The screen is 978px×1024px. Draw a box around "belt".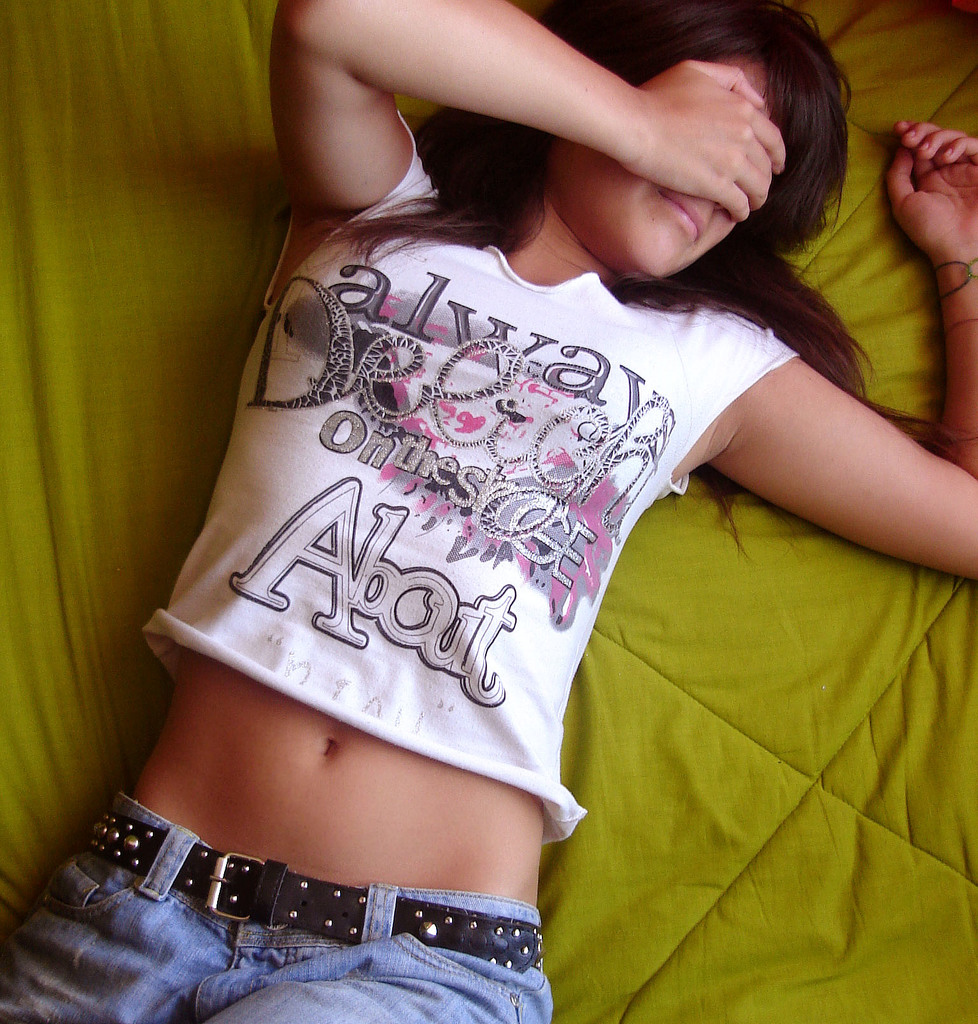
left=82, top=801, right=540, bottom=973.
